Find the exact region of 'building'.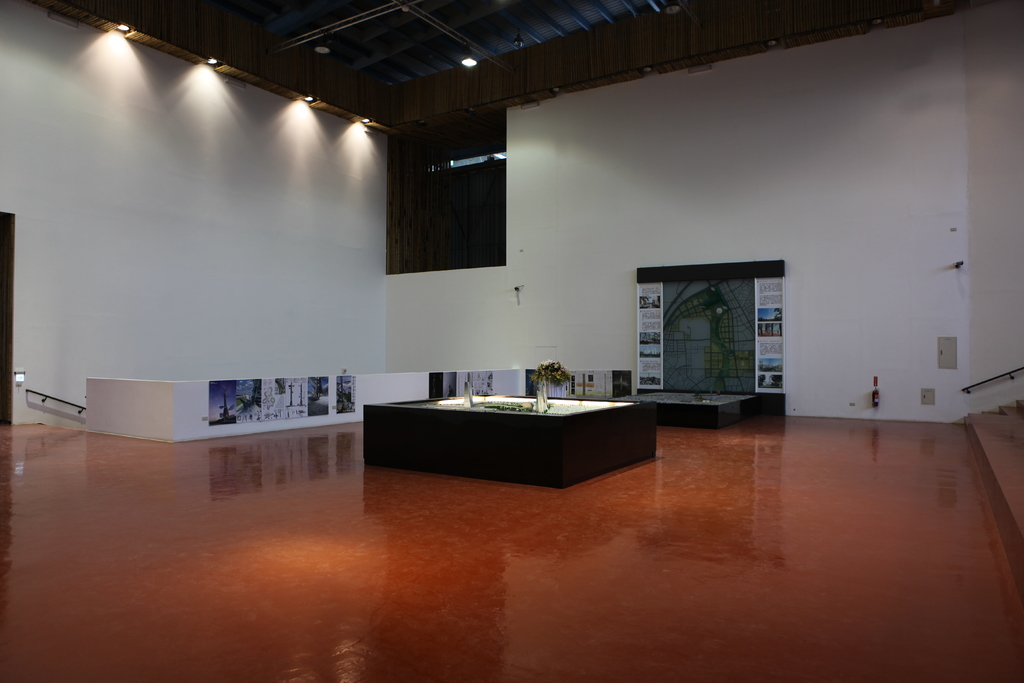
Exact region: [x1=0, y1=0, x2=1023, y2=682].
